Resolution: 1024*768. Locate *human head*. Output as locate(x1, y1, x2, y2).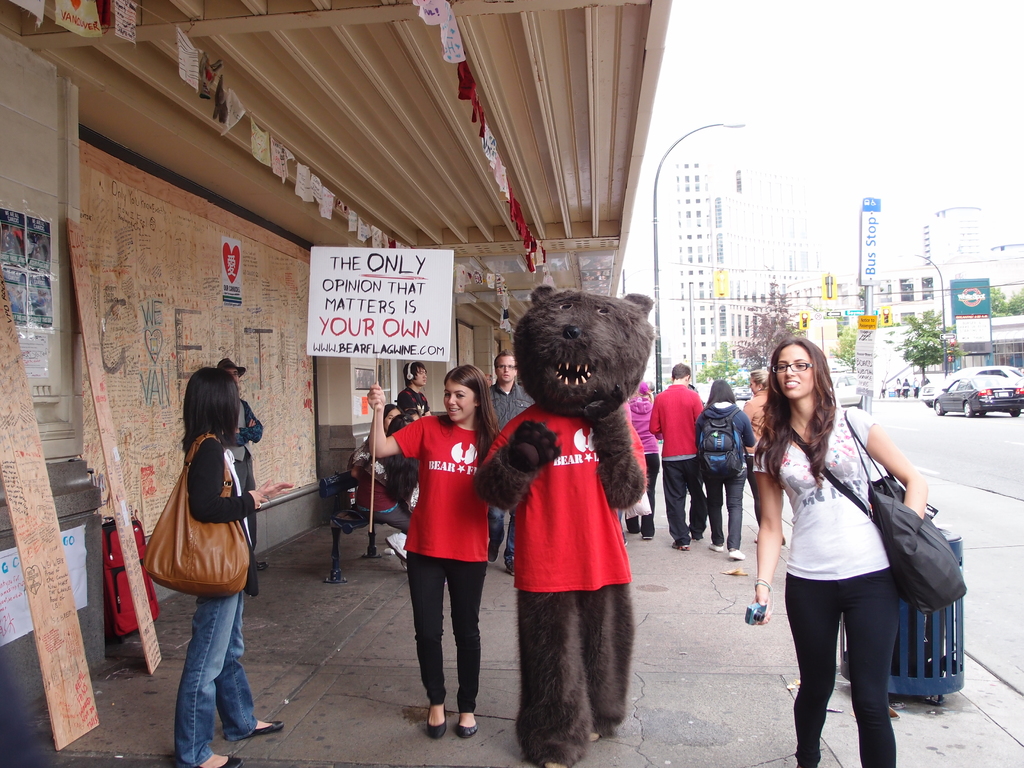
locate(182, 368, 238, 434).
